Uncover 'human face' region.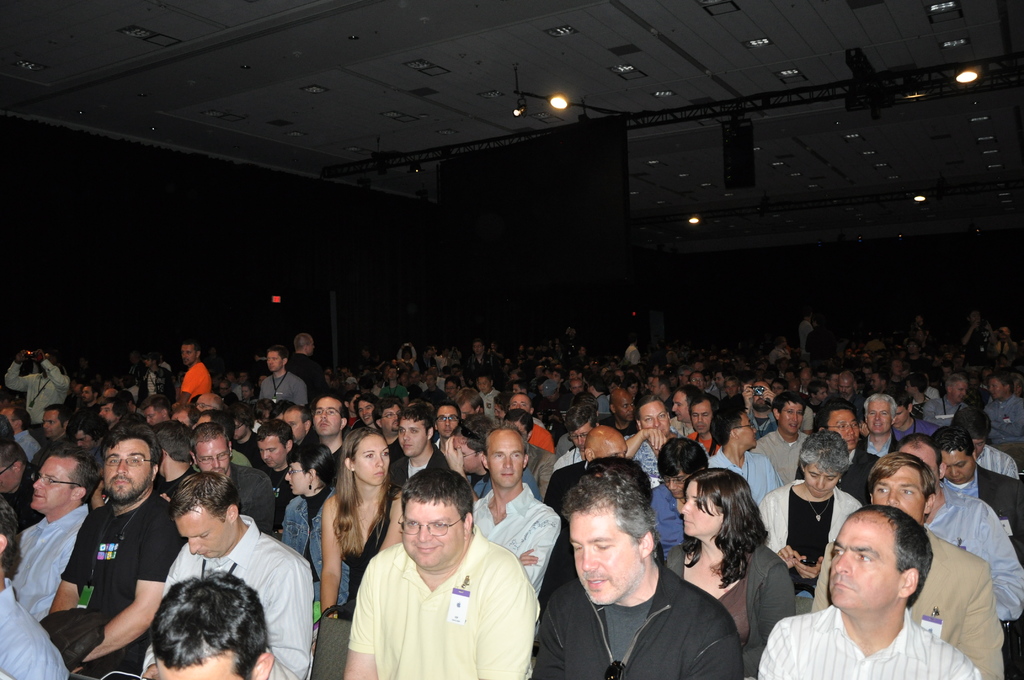
Uncovered: box=[458, 403, 474, 422].
